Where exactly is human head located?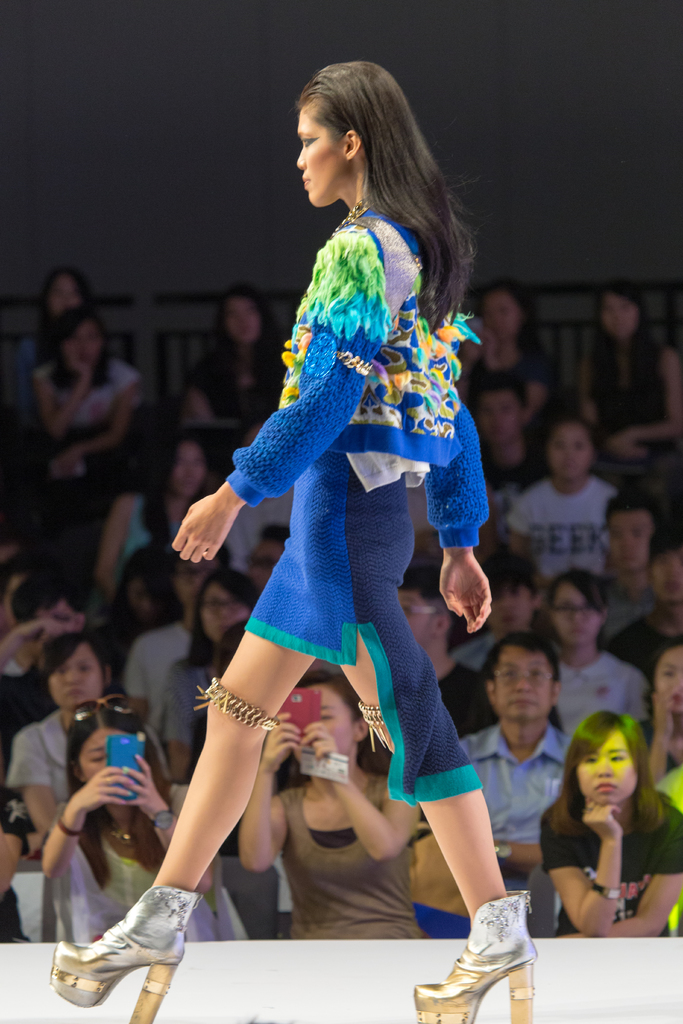
Its bounding box is 561/709/649/807.
